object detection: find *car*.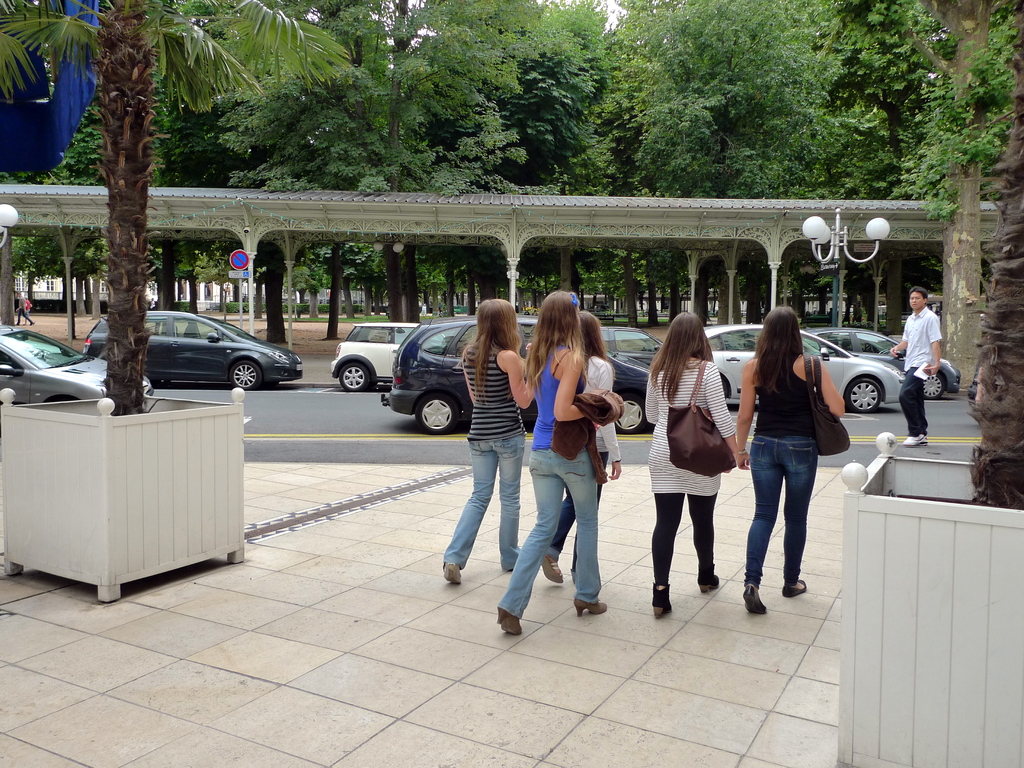
Rect(328, 322, 425, 392).
